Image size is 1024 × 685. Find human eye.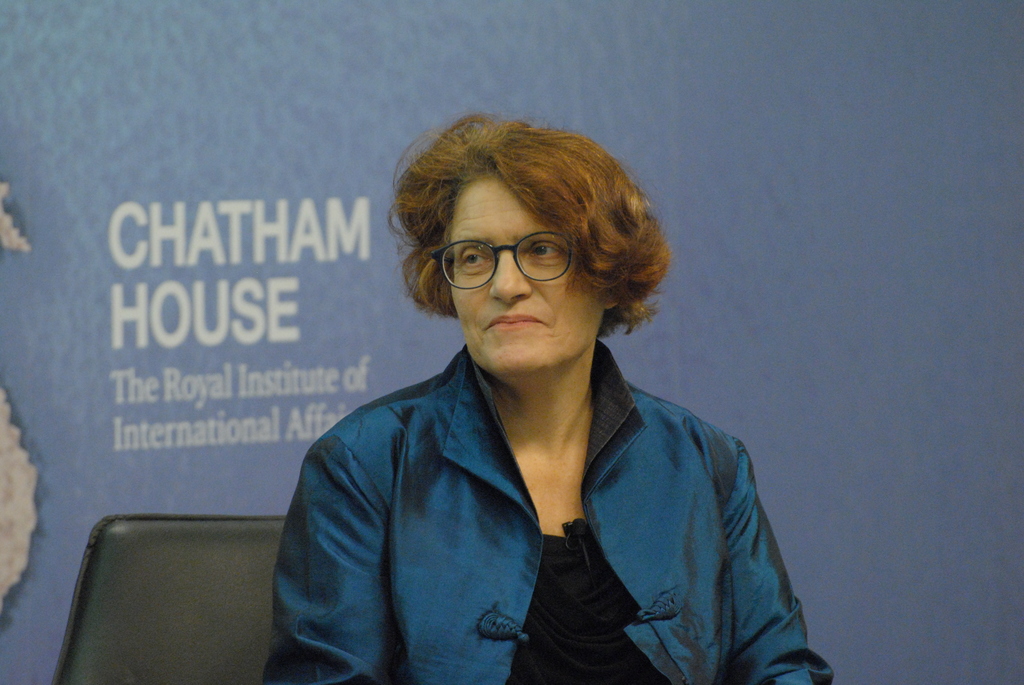
[left=528, top=236, right=566, bottom=271].
